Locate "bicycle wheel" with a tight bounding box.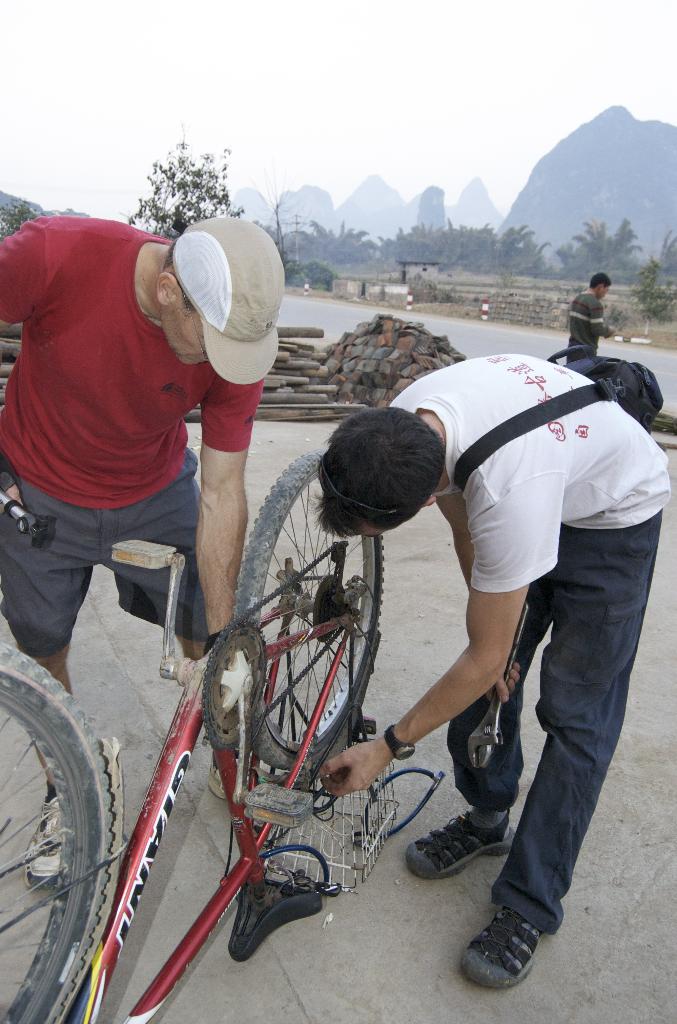
[0, 676, 106, 995].
